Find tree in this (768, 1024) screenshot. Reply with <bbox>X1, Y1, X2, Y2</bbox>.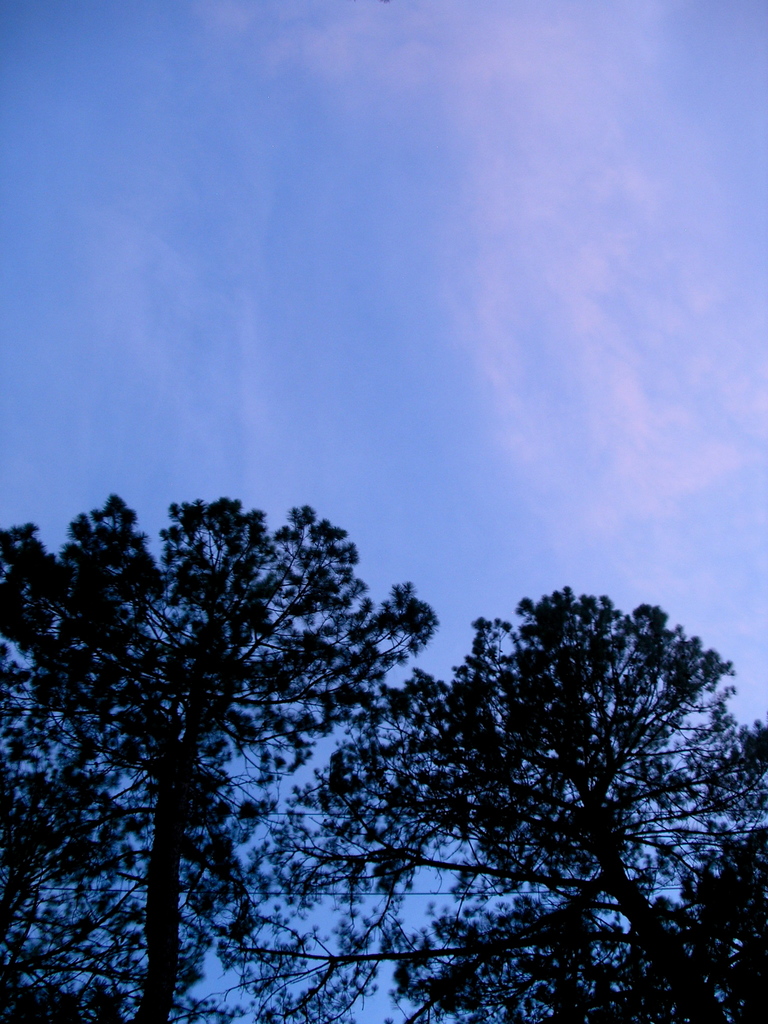
<bbox>0, 501, 451, 781</bbox>.
